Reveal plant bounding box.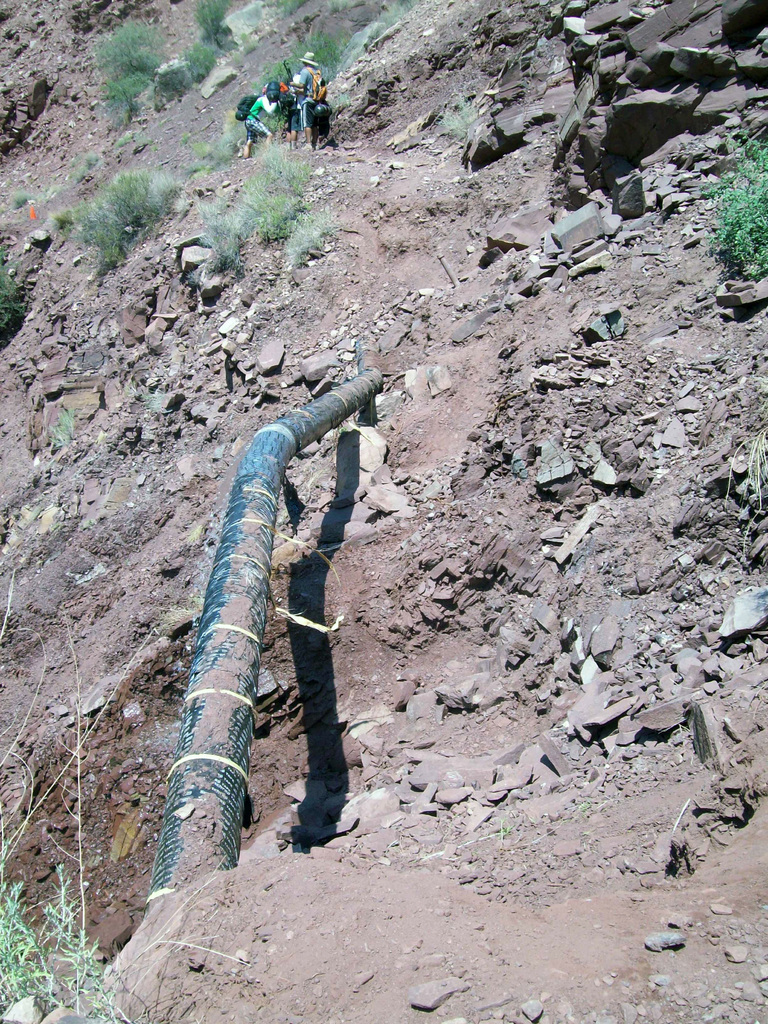
Revealed: box=[155, 0, 241, 104].
